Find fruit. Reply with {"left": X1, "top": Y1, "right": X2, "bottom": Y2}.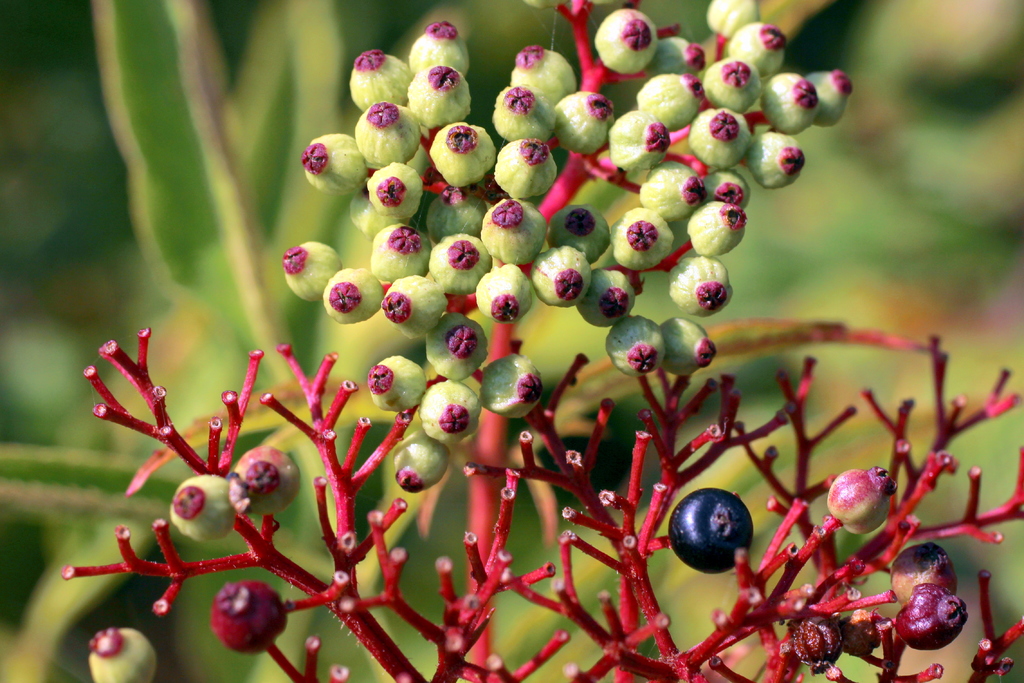
{"left": 210, "top": 584, "right": 287, "bottom": 649}.
